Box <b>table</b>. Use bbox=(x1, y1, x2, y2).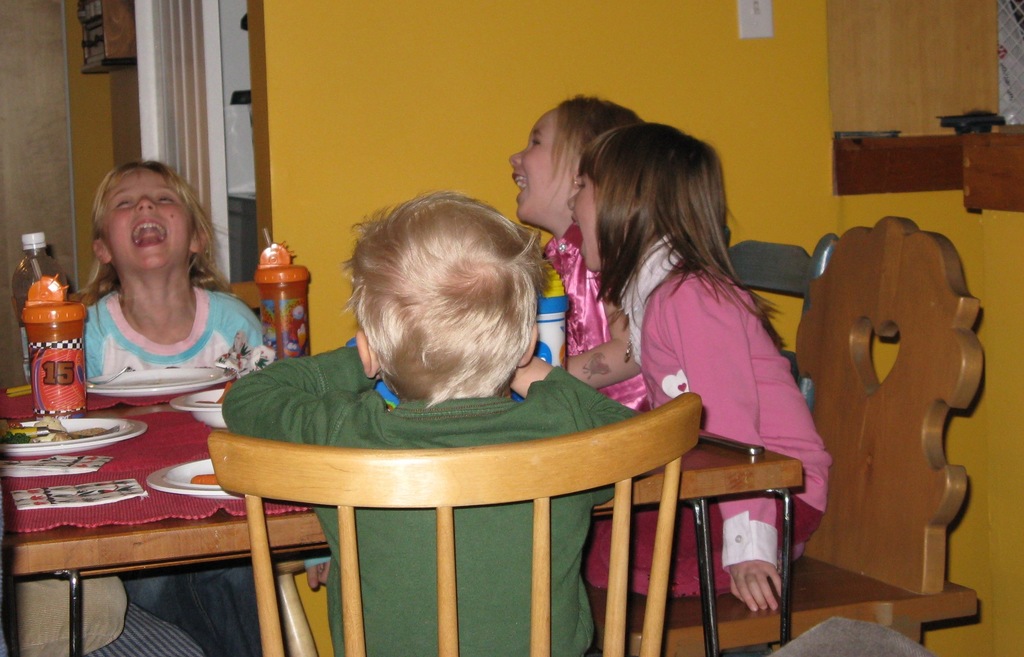
bbox=(0, 362, 804, 656).
